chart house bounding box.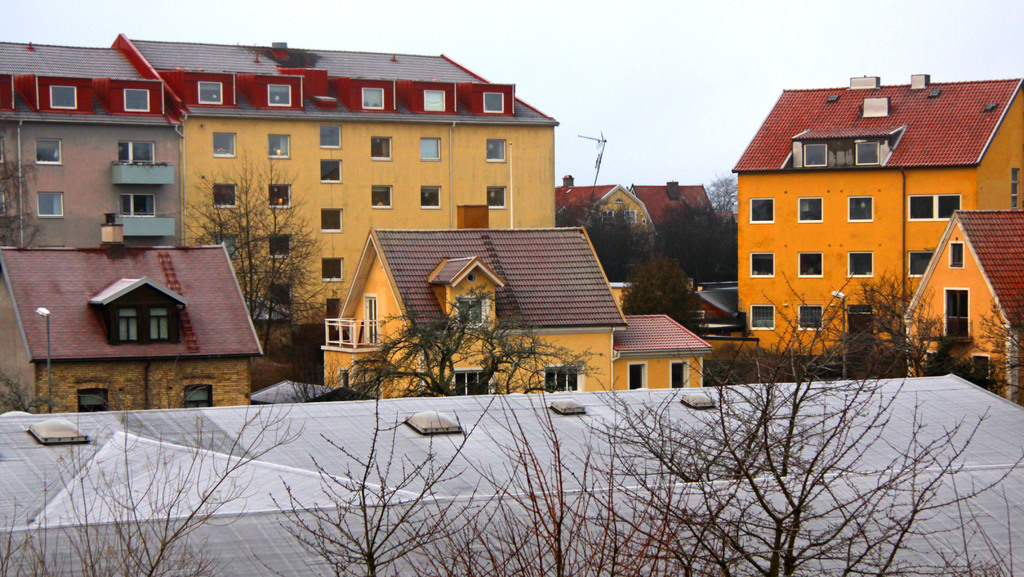
Charted: x1=110 y1=33 x2=564 y2=399.
